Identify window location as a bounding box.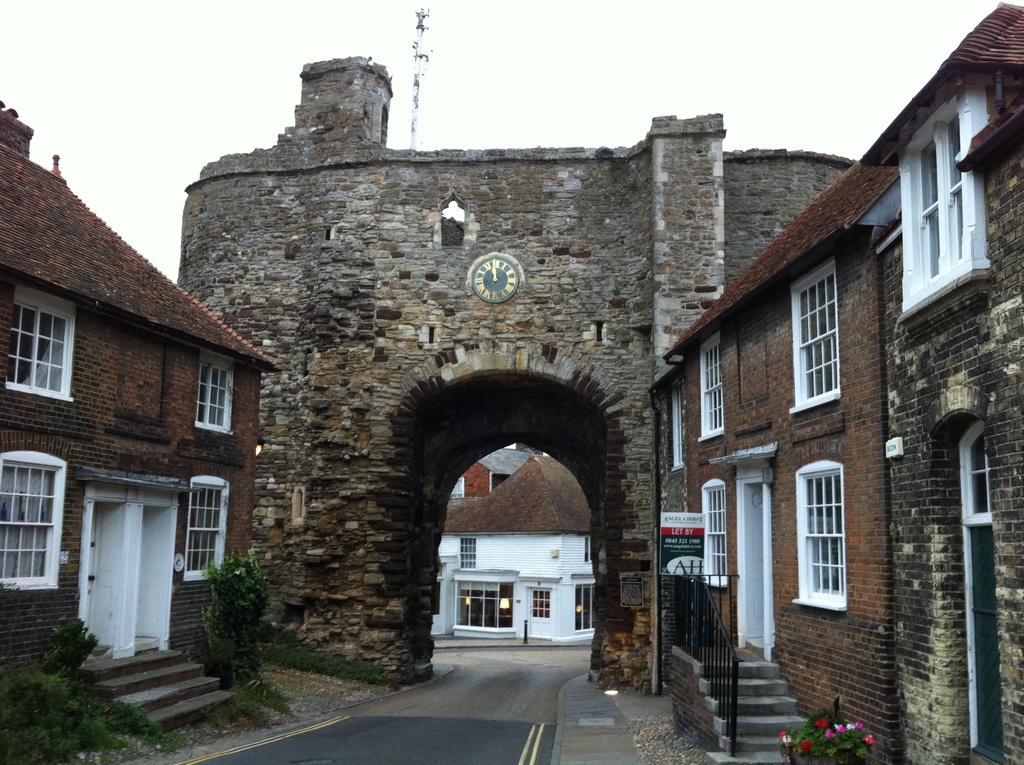
185/474/230/581.
